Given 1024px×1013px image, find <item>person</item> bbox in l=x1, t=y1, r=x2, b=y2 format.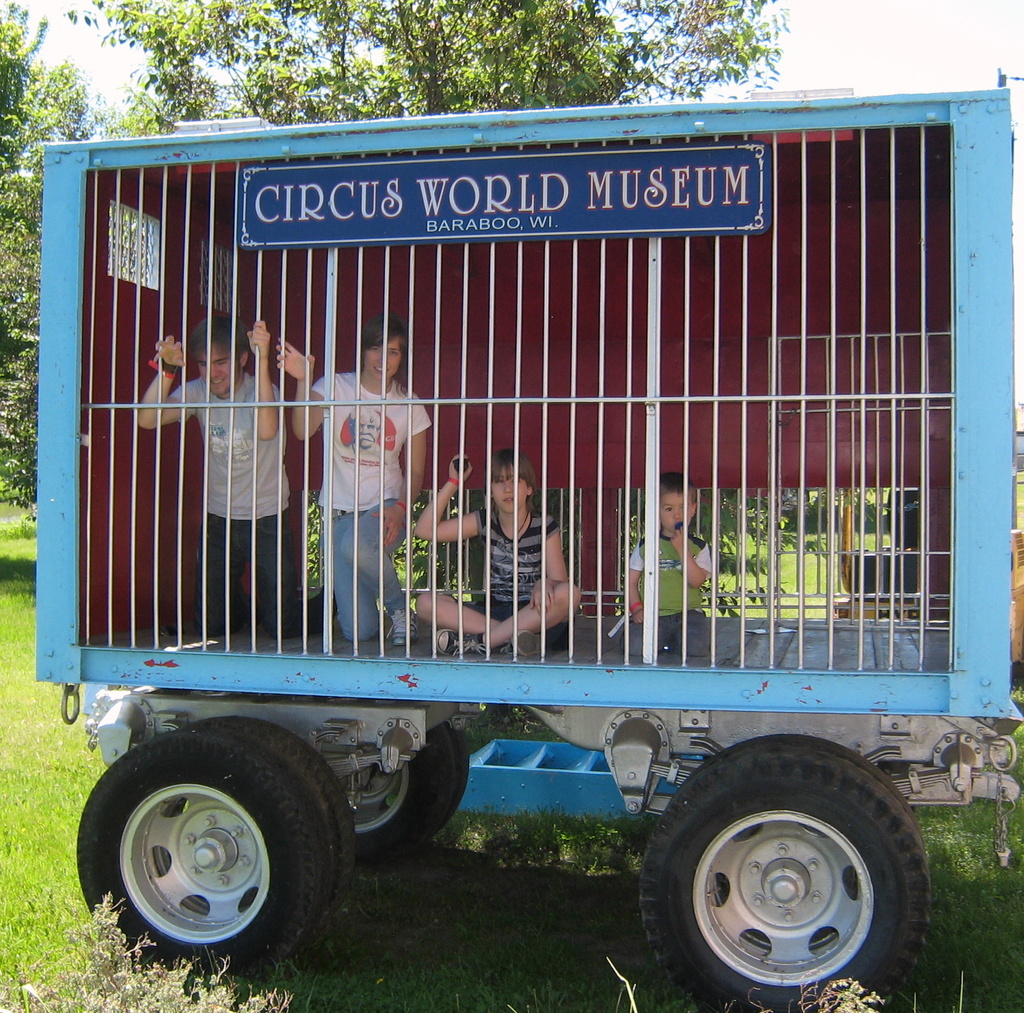
l=269, t=308, r=438, b=657.
